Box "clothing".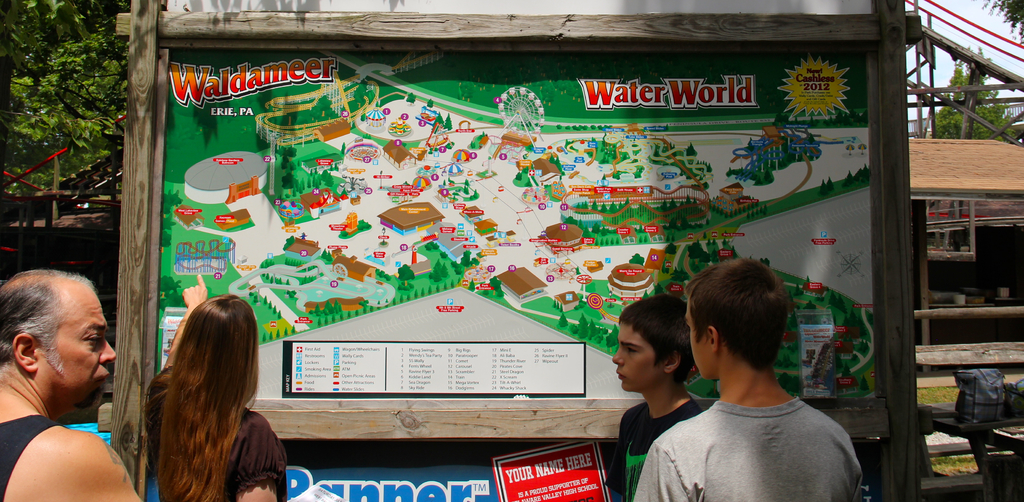
[x1=147, y1=365, x2=287, y2=501].
